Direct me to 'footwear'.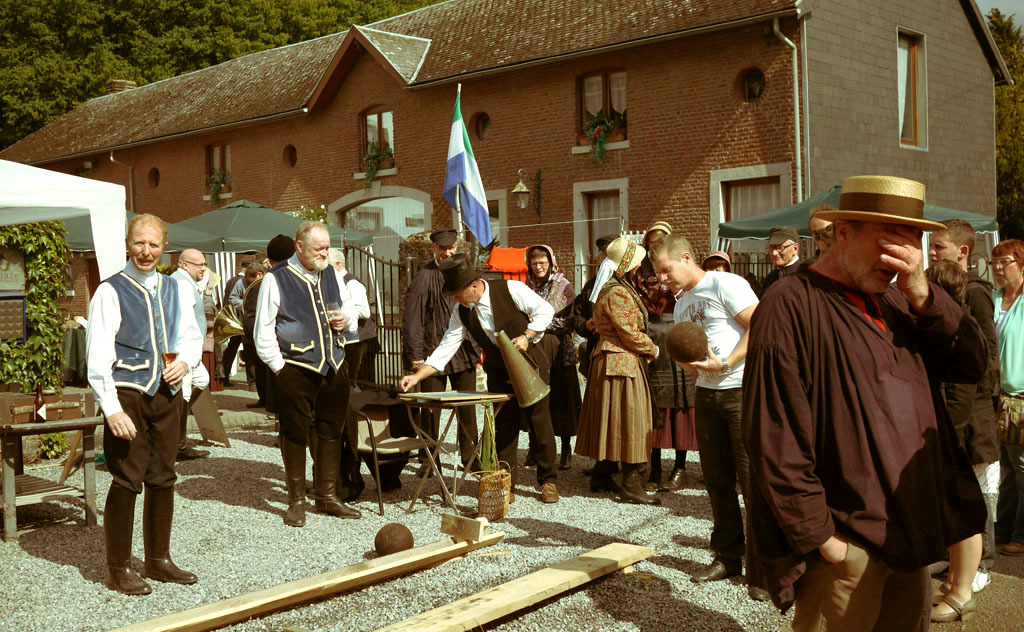
Direction: 589,470,621,500.
